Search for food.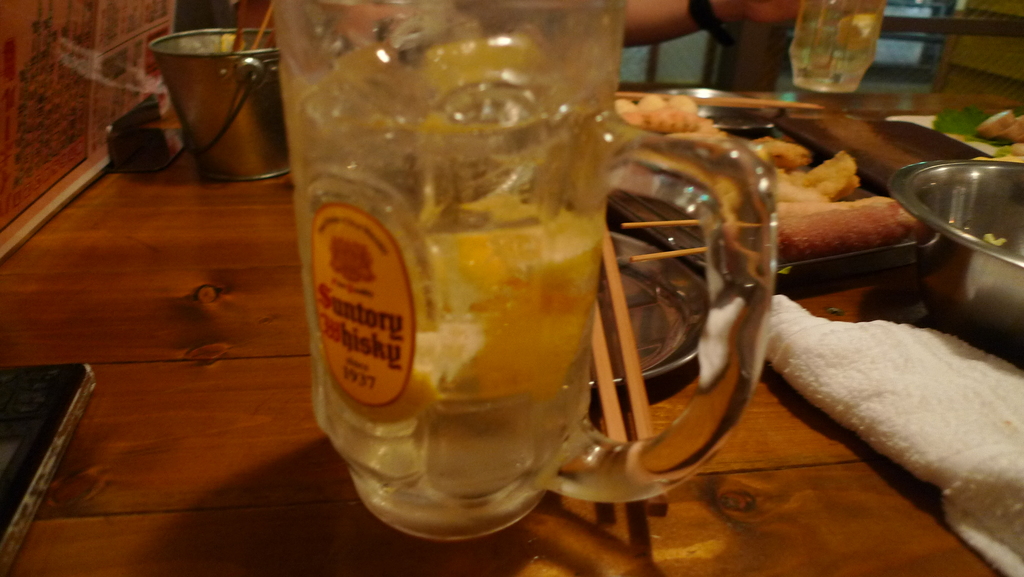
Found at (x1=769, y1=191, x2=919, y2=261).
